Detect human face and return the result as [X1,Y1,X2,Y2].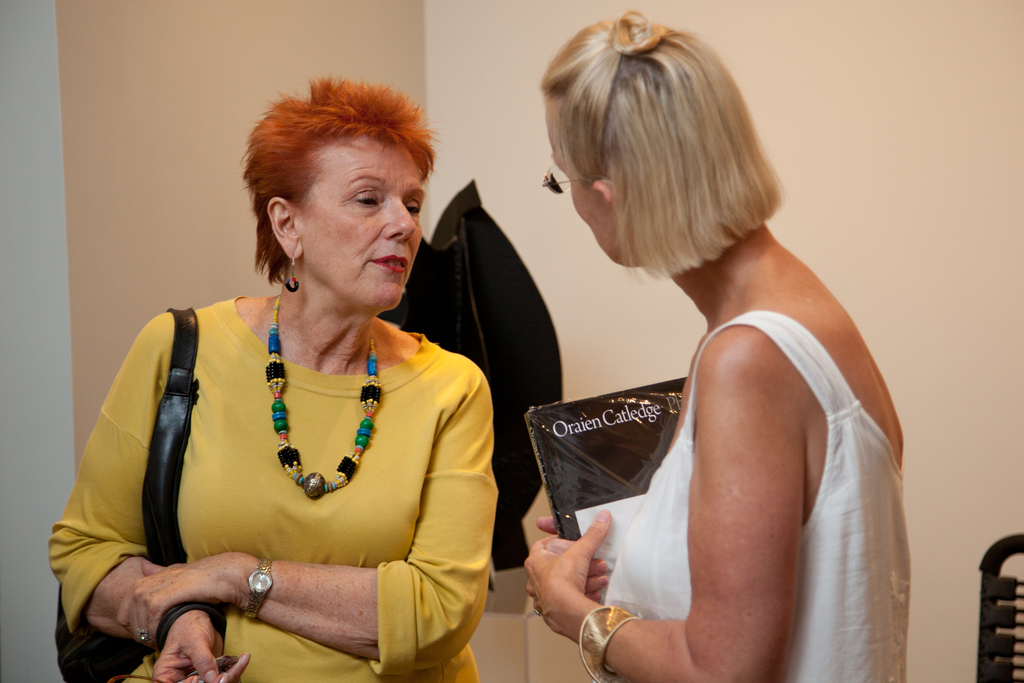
[300,140,429,309].
